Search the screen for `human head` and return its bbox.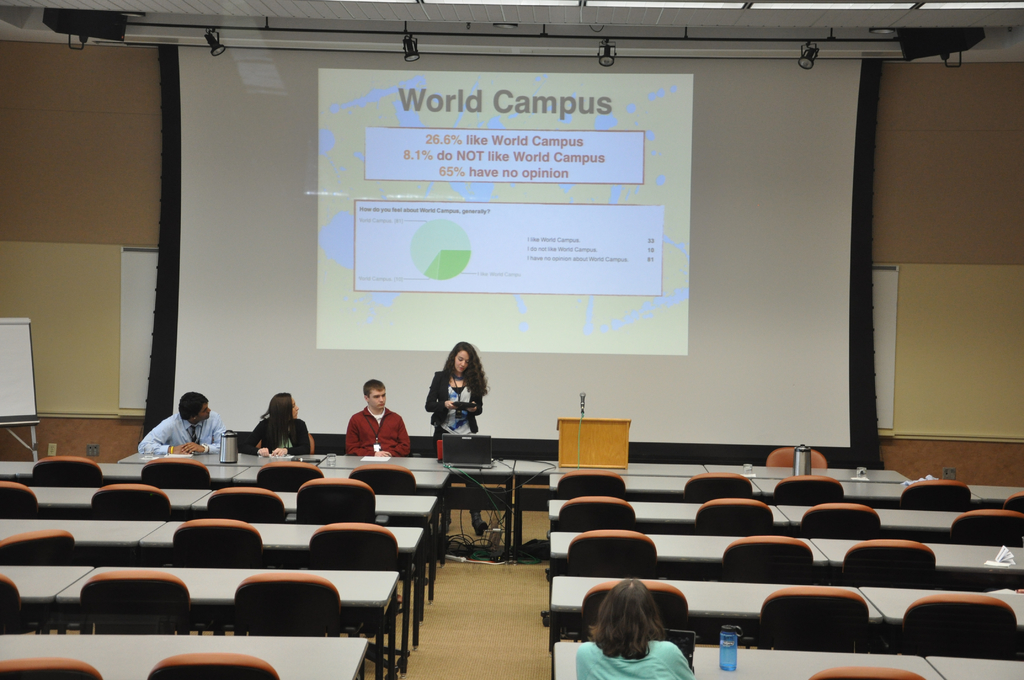
Found: {"left": 269, "top": 394, "right": 299, "bottom": 422}.
